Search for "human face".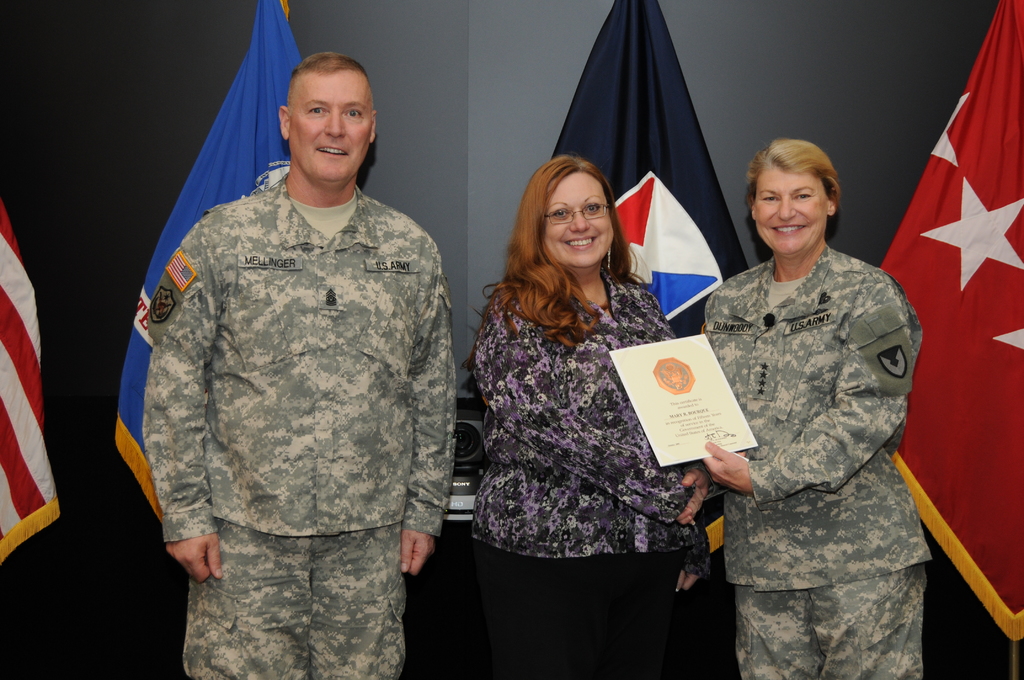
Found at 753,164,827,254.
